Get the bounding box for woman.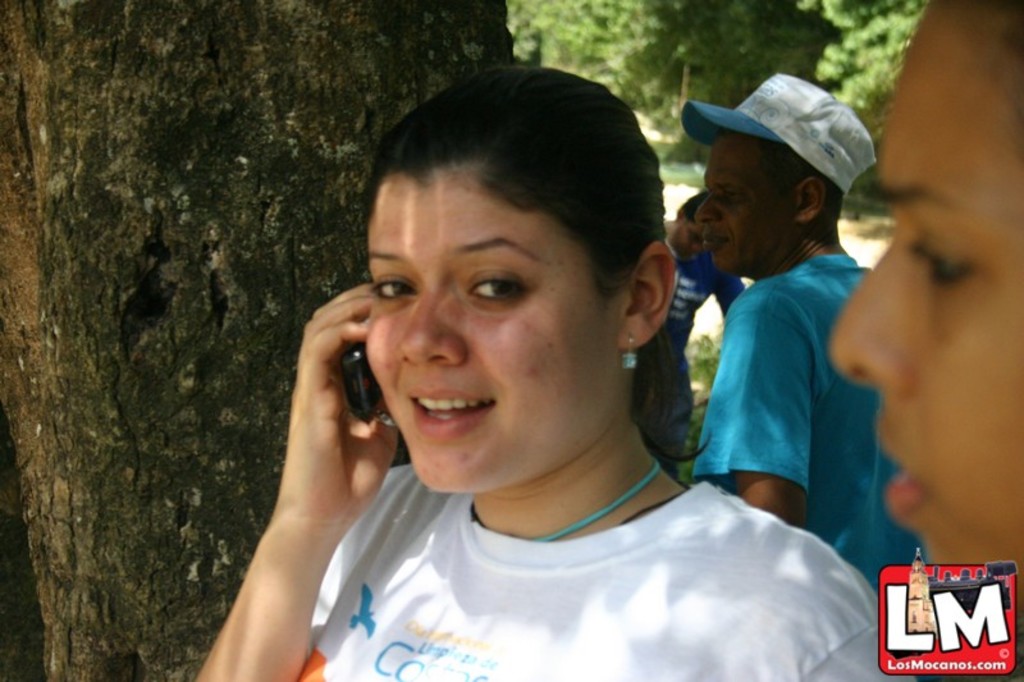
[230,69,856,679].
